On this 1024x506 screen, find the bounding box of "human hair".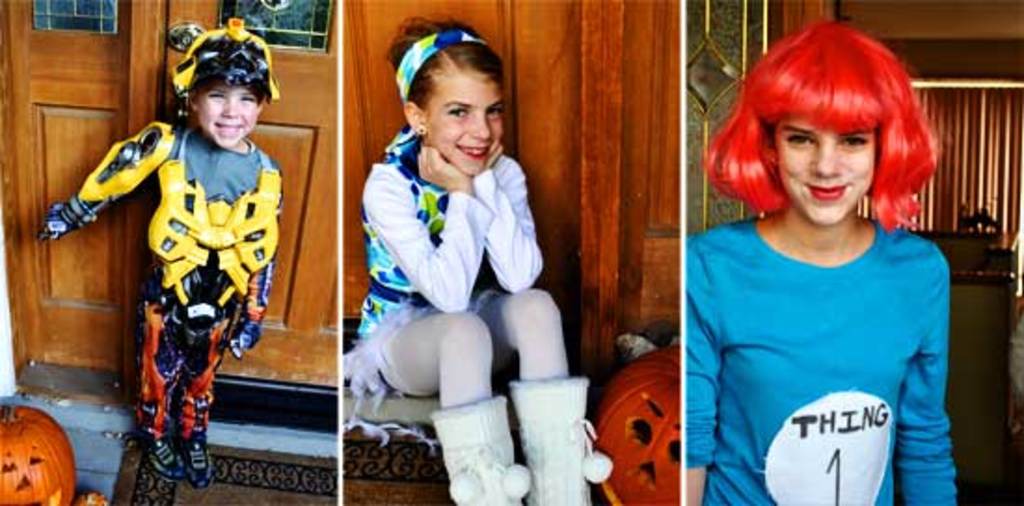
Bounding box: 715:35:929:264.
